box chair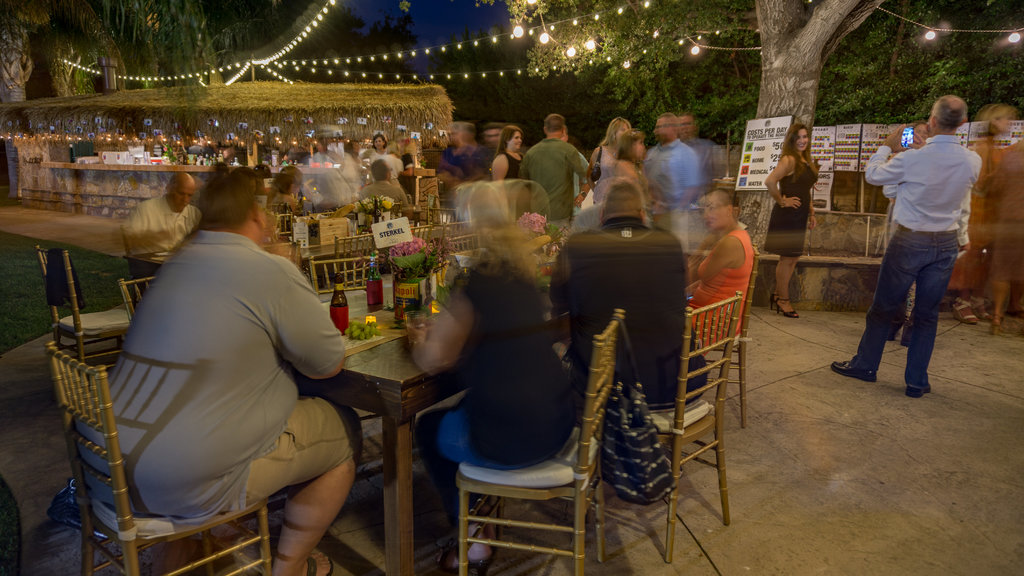
(left=709, top=249, right=753, bottom=388)
